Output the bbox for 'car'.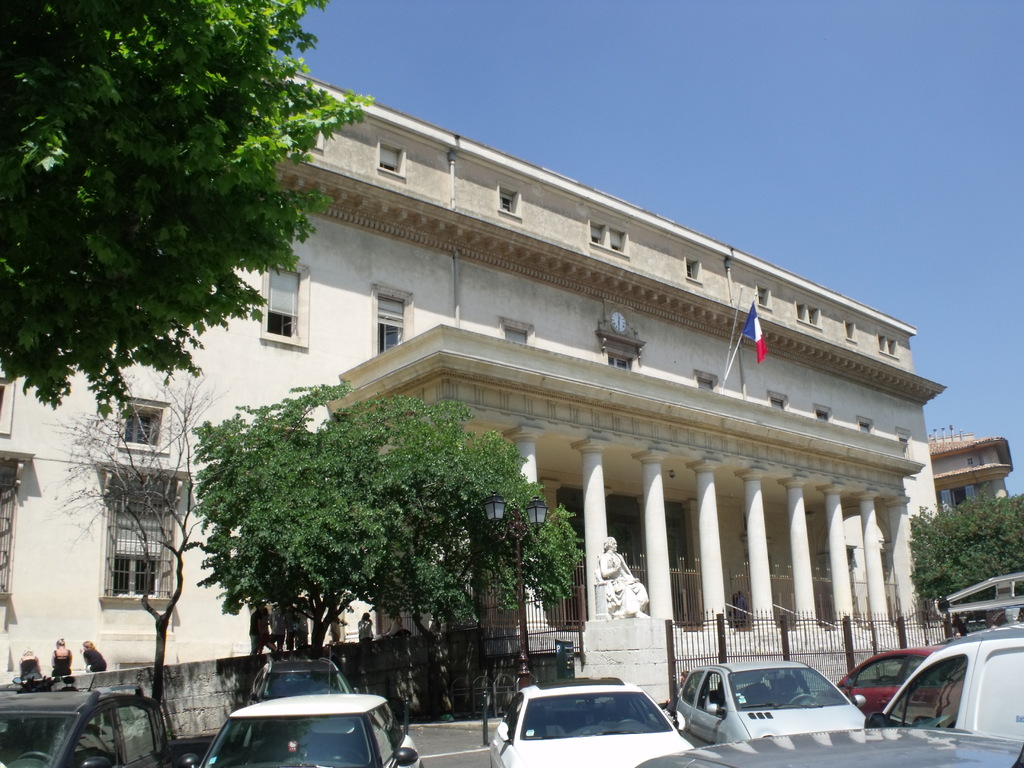
(238,648,349,707).
